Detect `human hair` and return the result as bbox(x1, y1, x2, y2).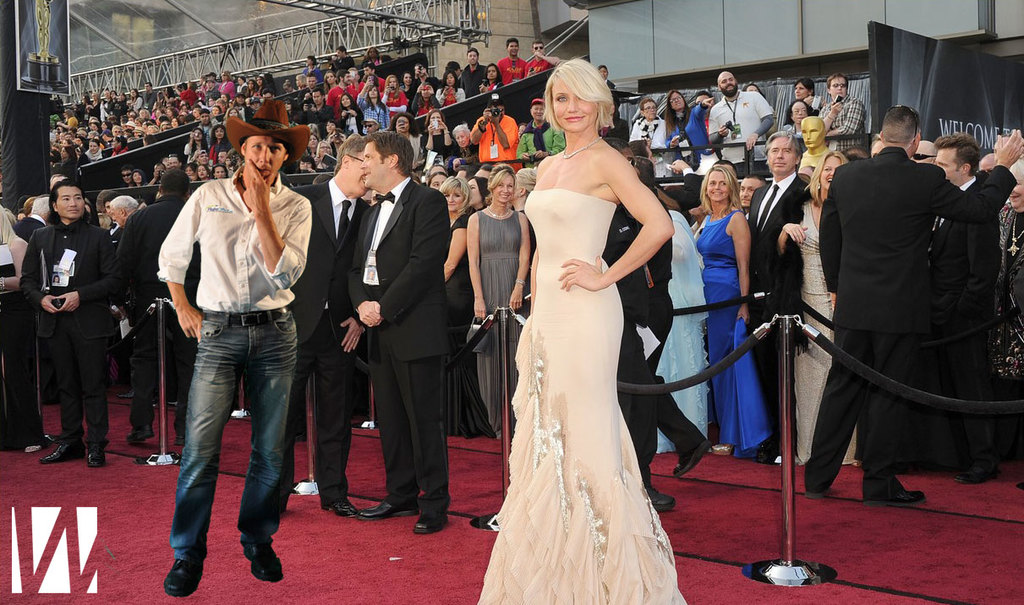
bbox(516, 166, 537, 201).
